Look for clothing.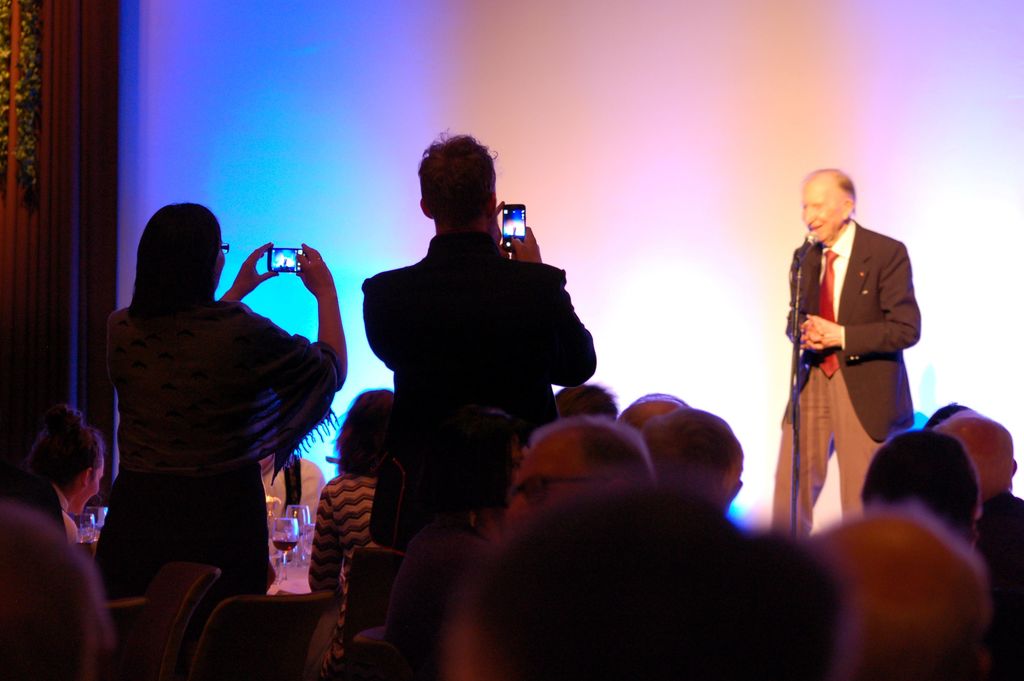
Found: l=259, t=458, r=319, b=552.
